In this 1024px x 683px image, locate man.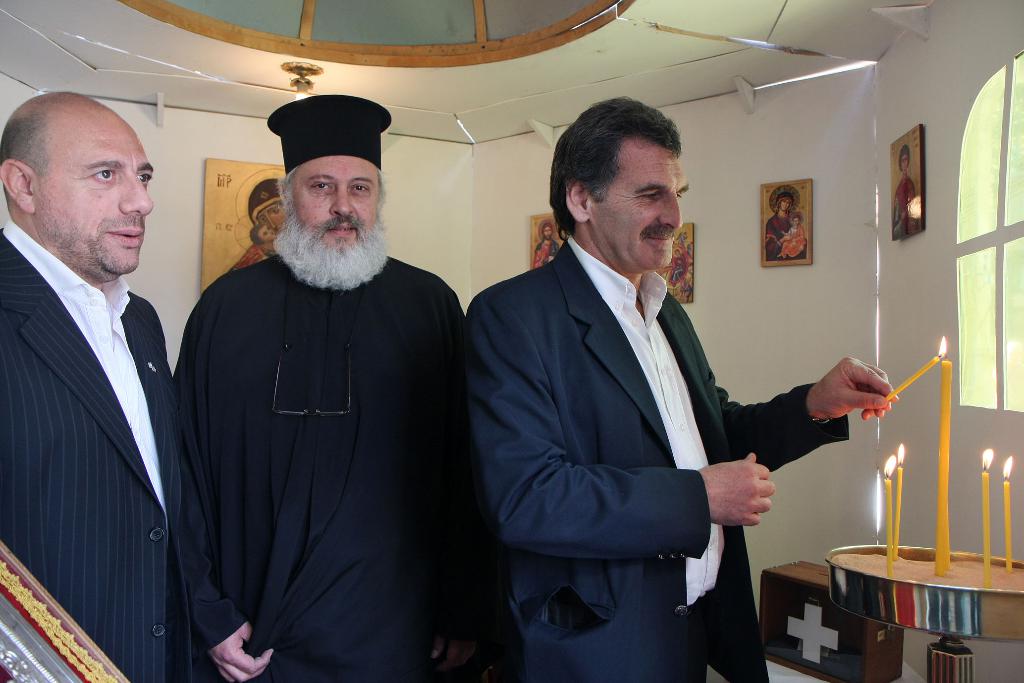
Bounding box: left=531, top=223, right=568, bottom=267.
